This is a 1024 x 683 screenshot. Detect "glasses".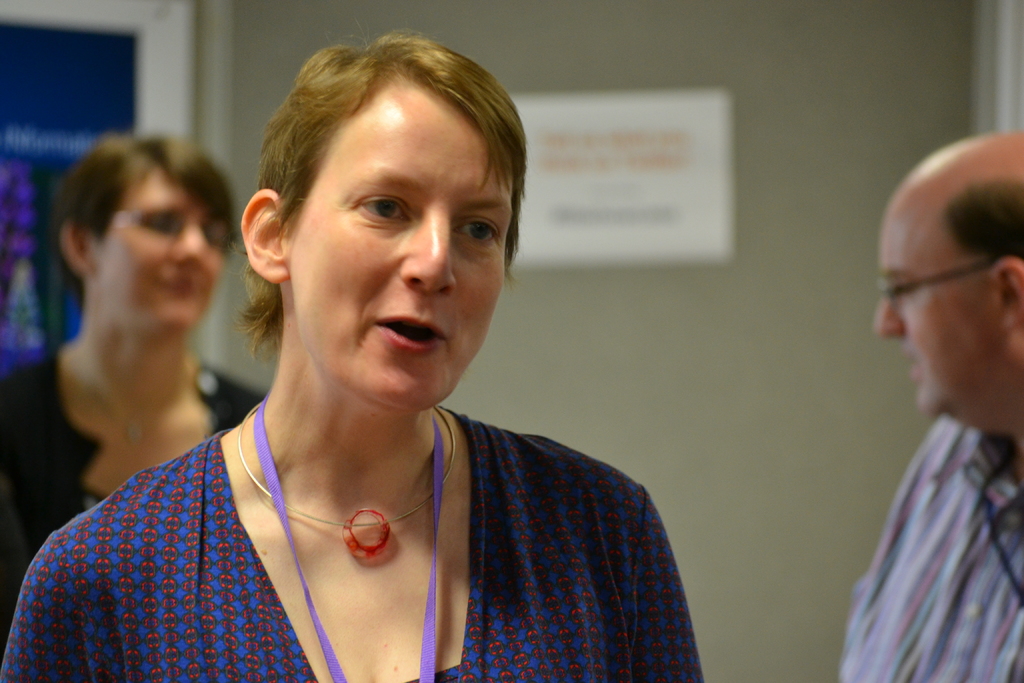
116:211:235:254.
